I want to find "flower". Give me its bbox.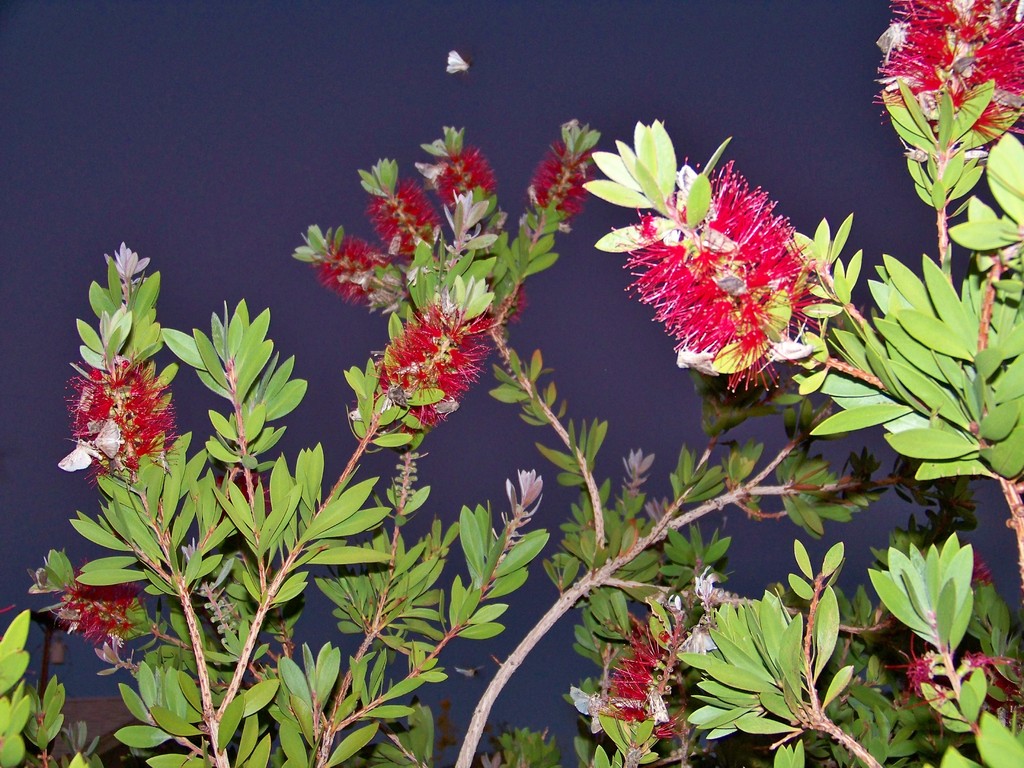
[x1=61, y1=344, x2=191, y2=484].
